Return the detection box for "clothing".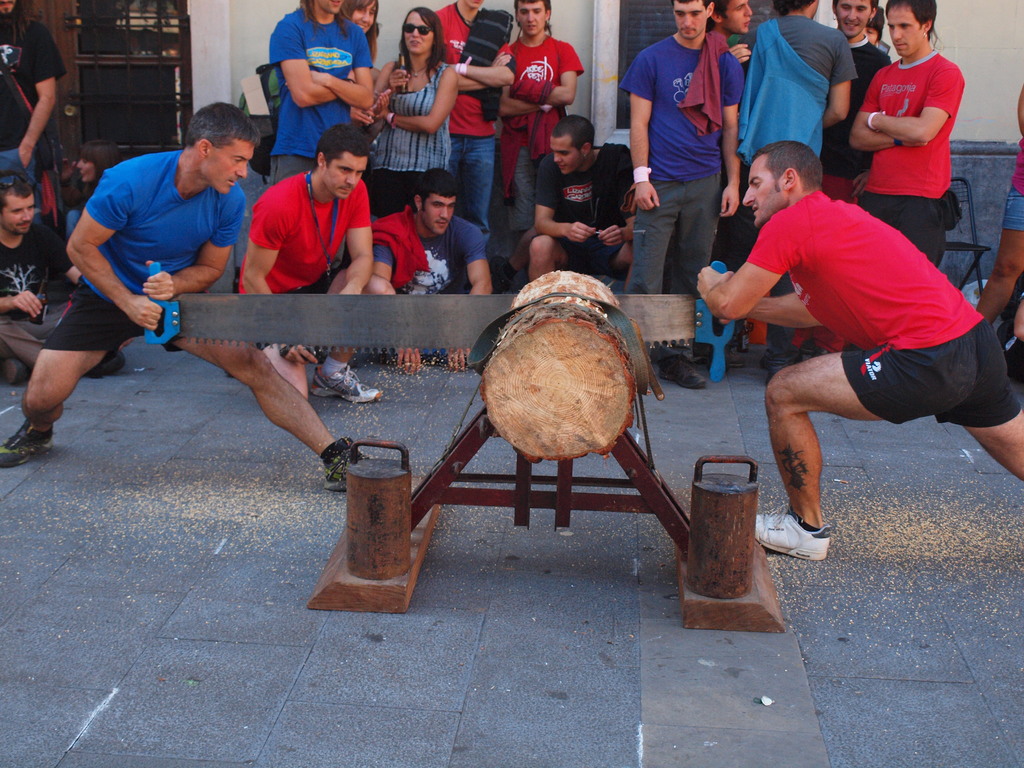
rect(44, 138, 241, 357).
